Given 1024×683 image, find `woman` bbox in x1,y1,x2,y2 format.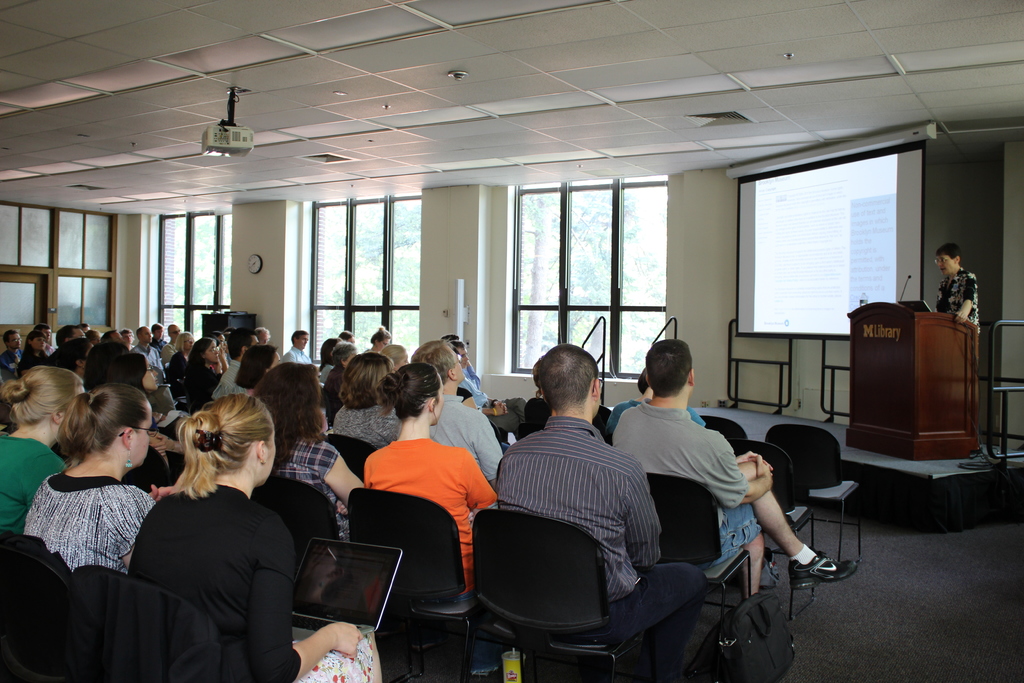
186,336,230,399.
